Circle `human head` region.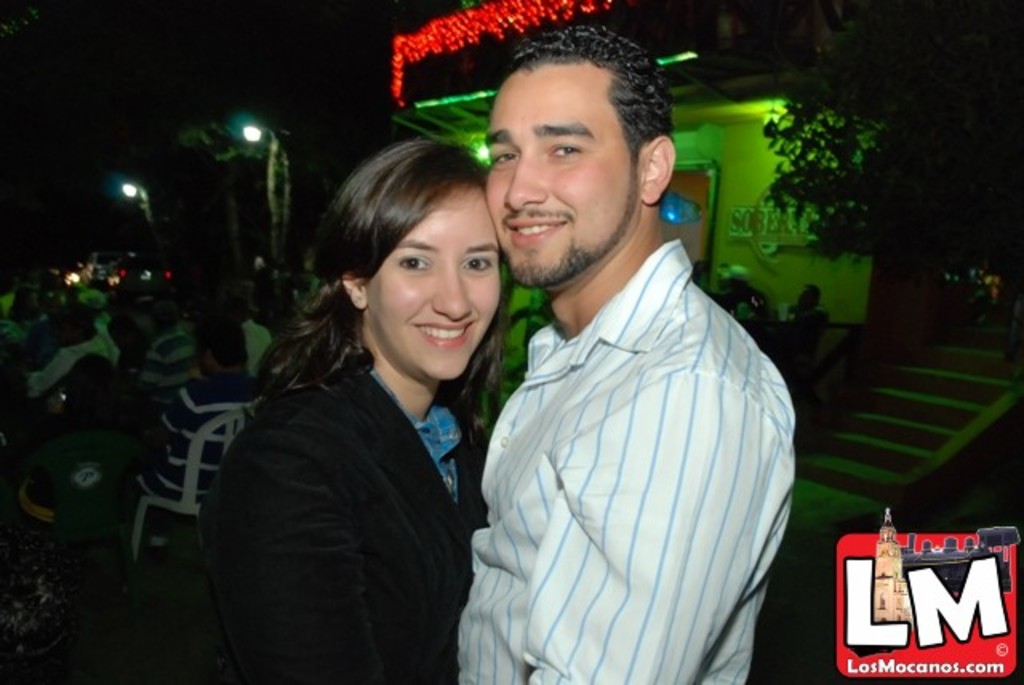
Region: [x1=320, y1=128, x2=504, y2=386].
